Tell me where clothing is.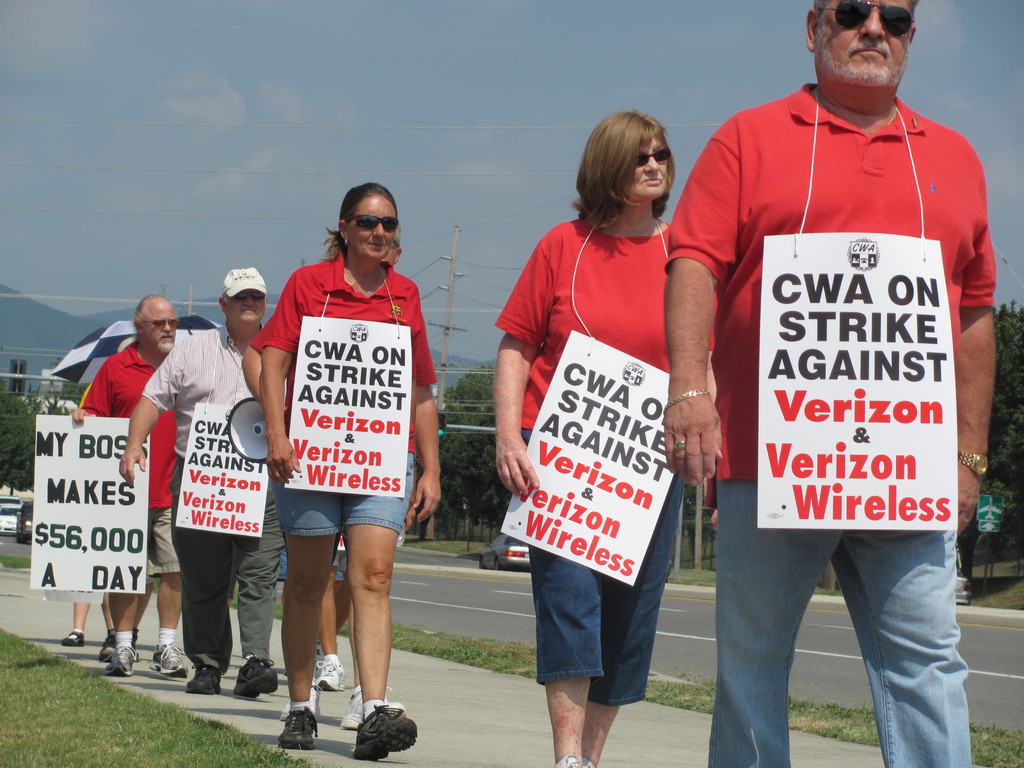
clothing is at box=[81, 344, 176, 573].
